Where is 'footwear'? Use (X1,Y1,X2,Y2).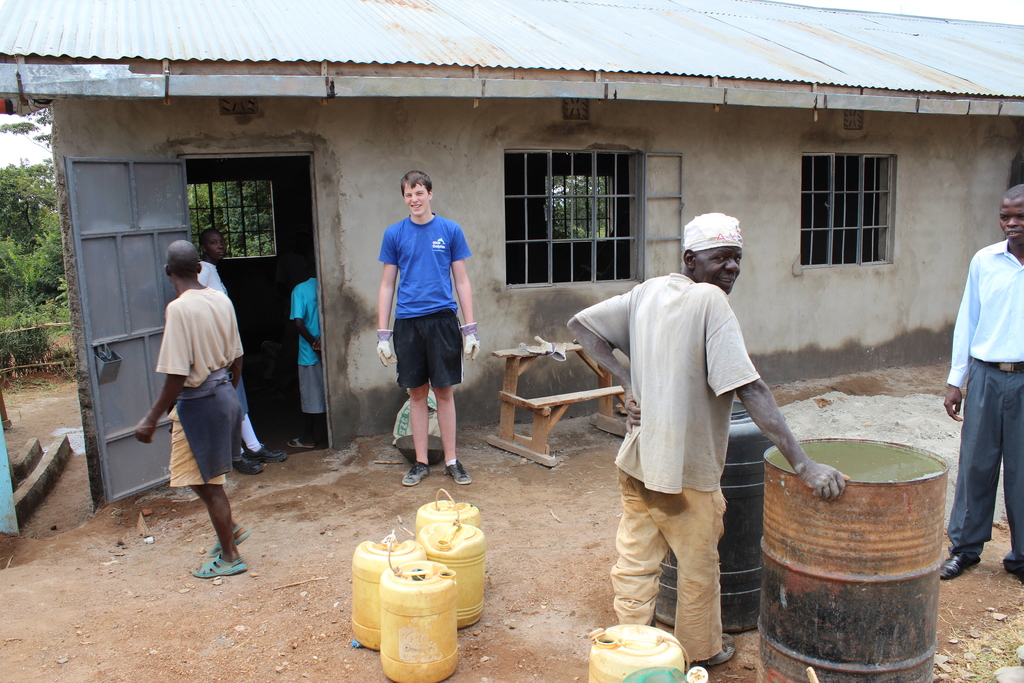
(234,451,263,477).
